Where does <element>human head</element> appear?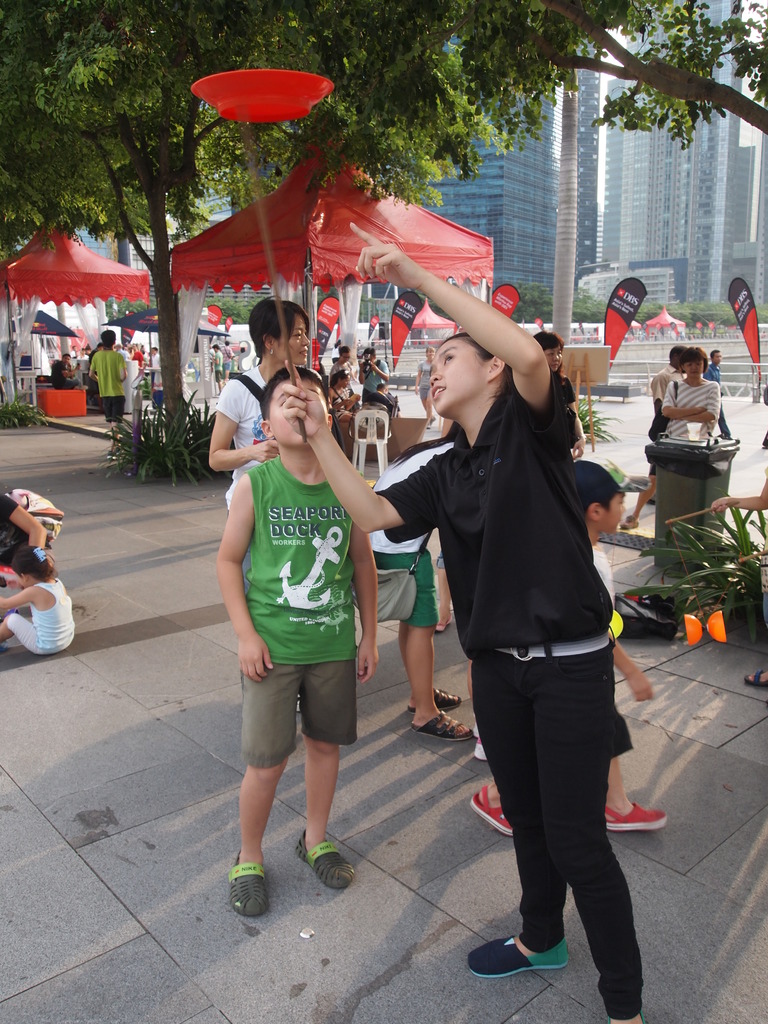
Appears at x1=708, y1=347, x2=723, y2=366.
